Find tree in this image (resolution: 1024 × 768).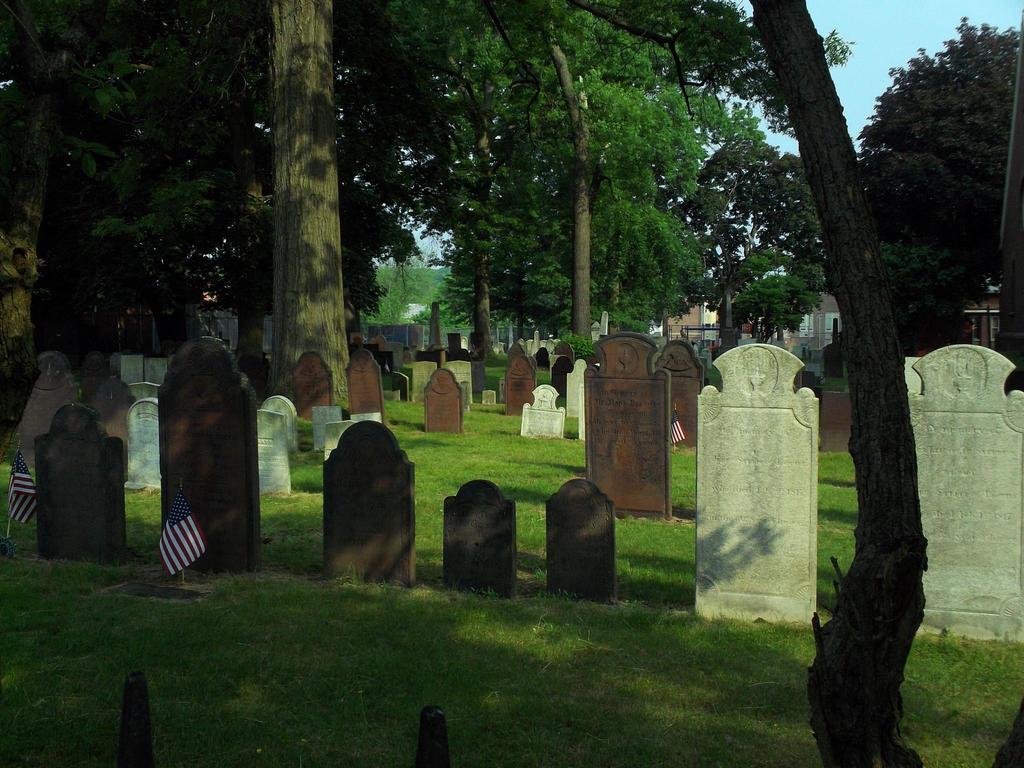
858,10,1023,390.
